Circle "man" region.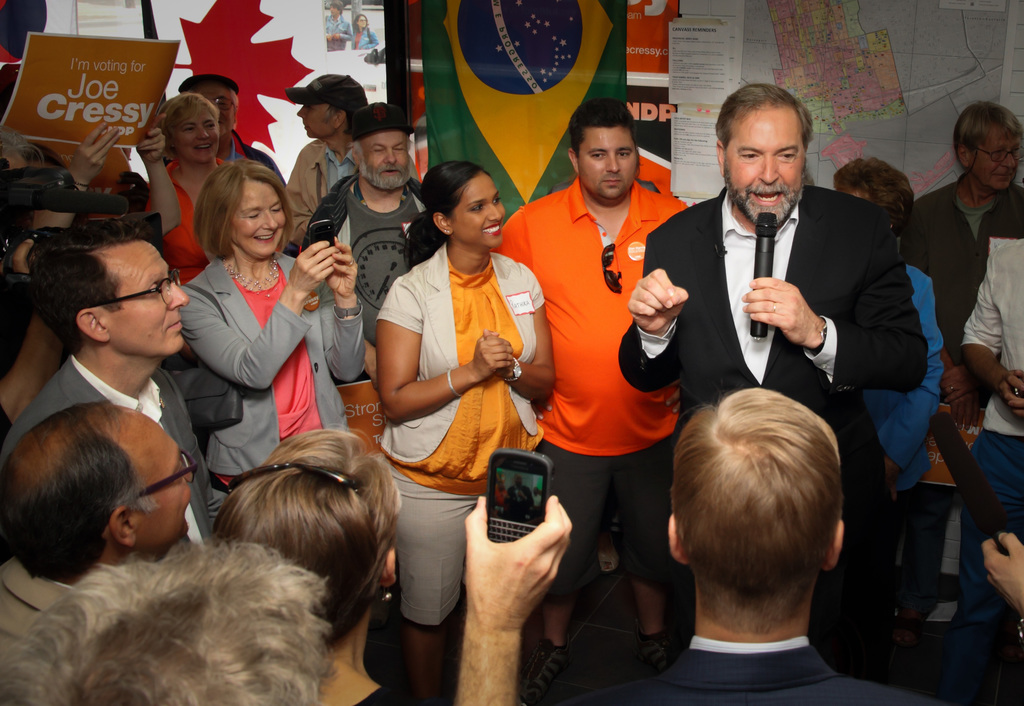
Region: left=577, top=388, right=901, bottom=705.
